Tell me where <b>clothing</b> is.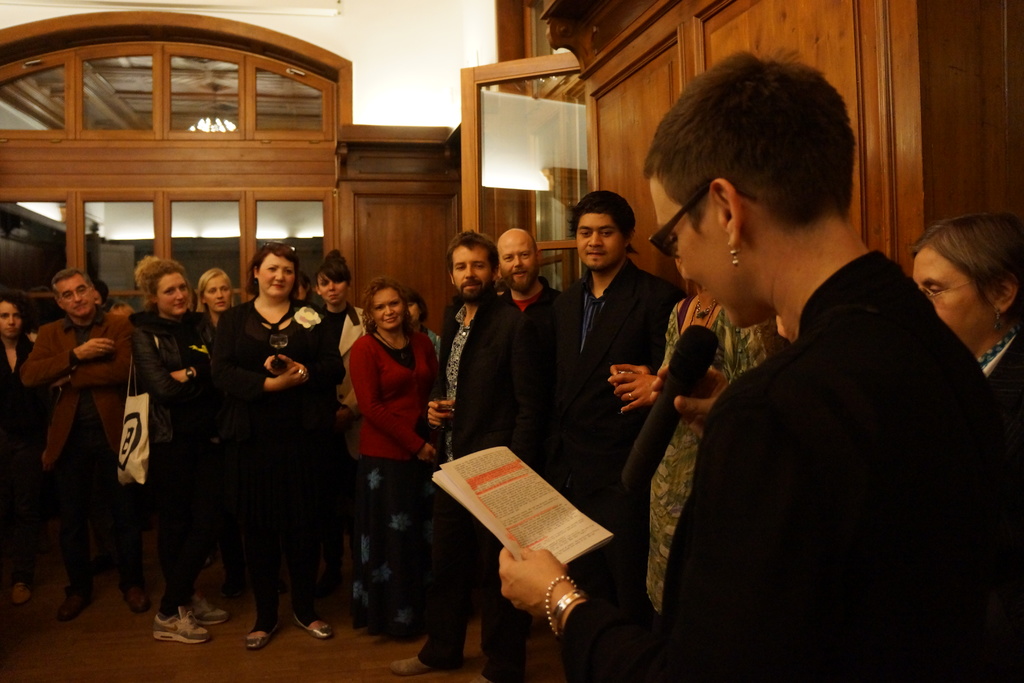
<b>clothing</b> is at l=0, t=320, r=41, b=580.
